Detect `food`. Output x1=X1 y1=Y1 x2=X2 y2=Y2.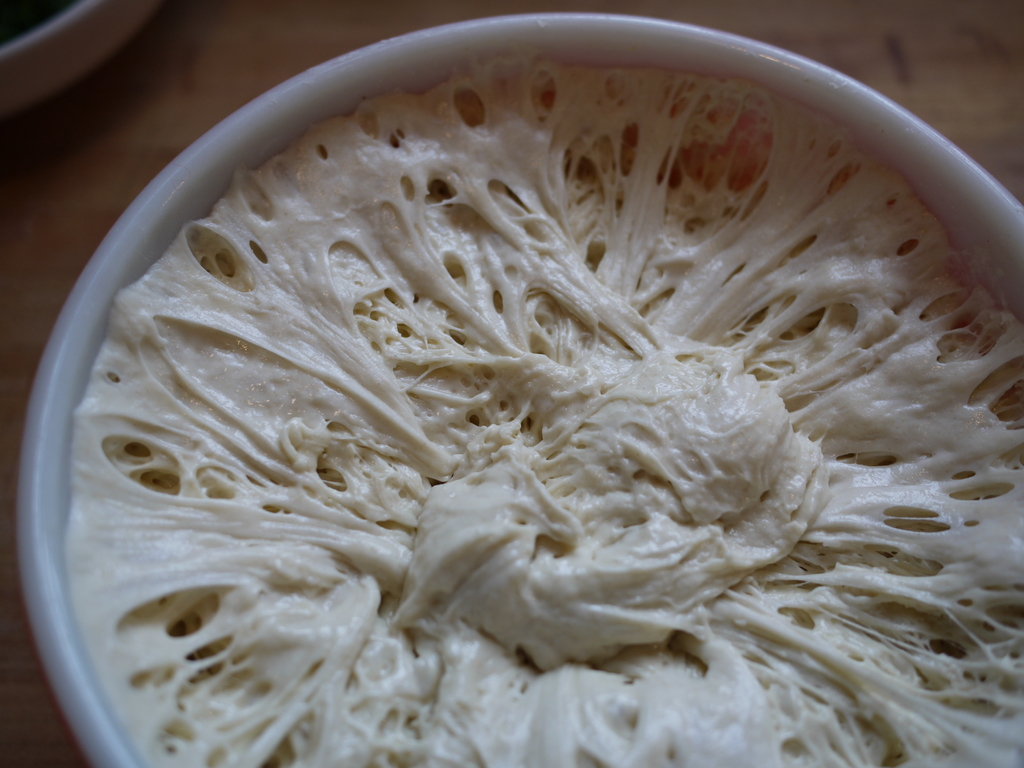
x1=64 y1=63 x2=1023 y2=767.
